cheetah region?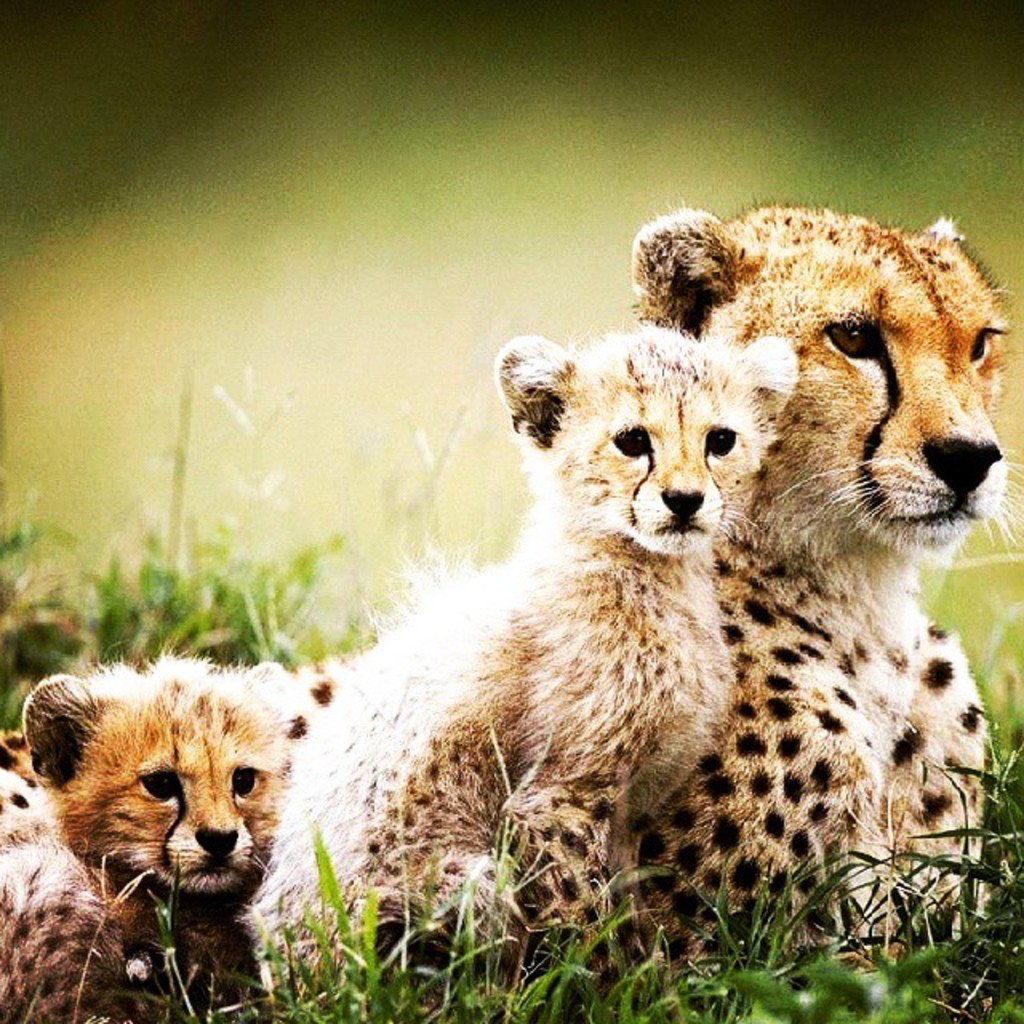
x1=240 y1=317 x2=797 y2=998
